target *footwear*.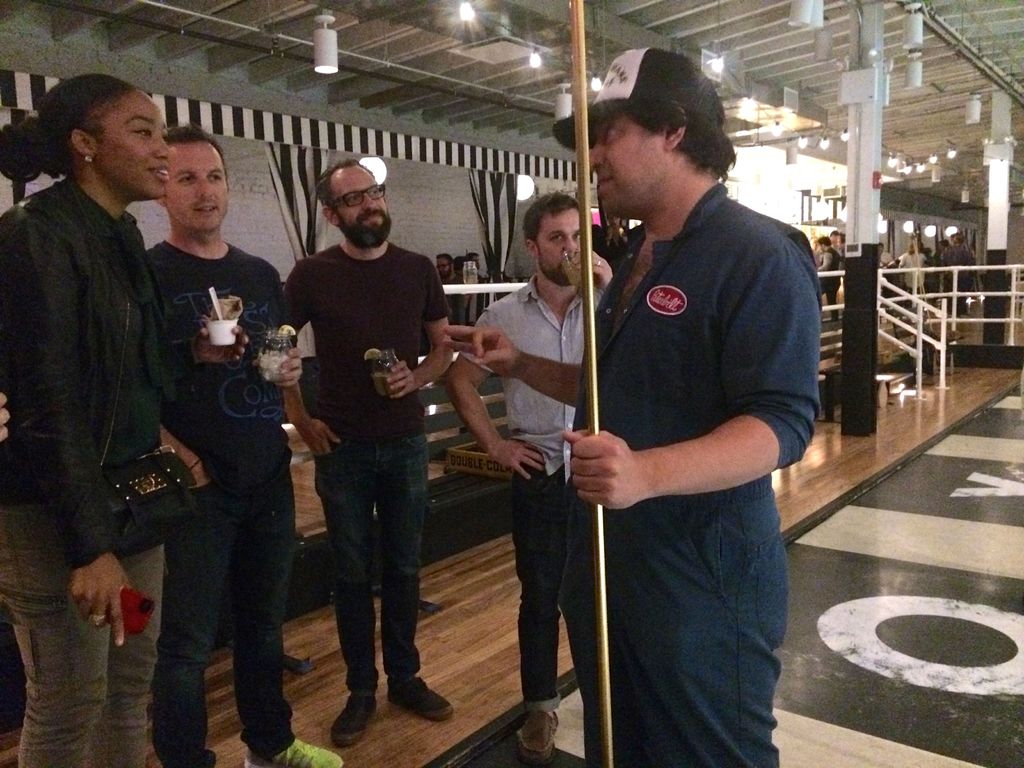
Target region: 514:712:559:767.
